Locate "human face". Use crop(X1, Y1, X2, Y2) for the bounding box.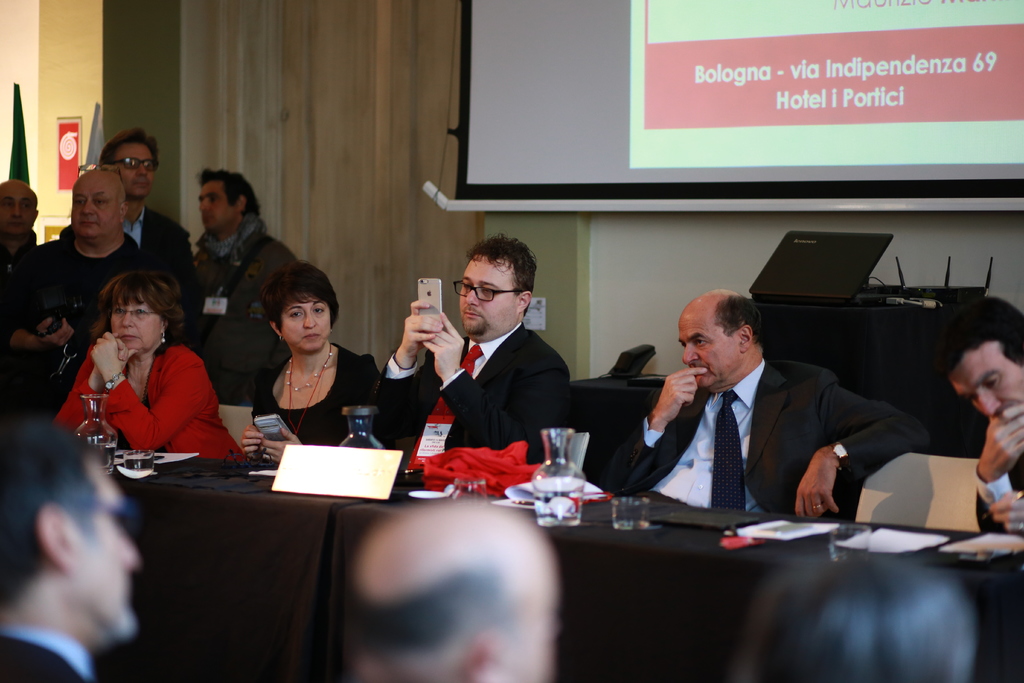
crop(196, 184, 241, 233).
